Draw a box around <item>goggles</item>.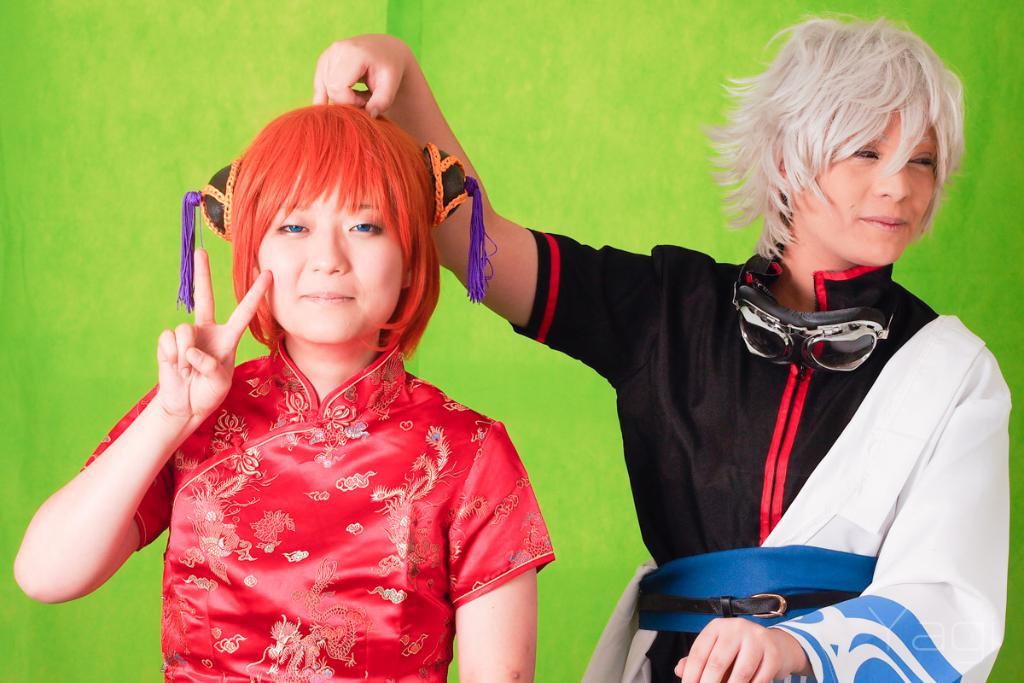
l=725, t=248, r=899, b=375.
